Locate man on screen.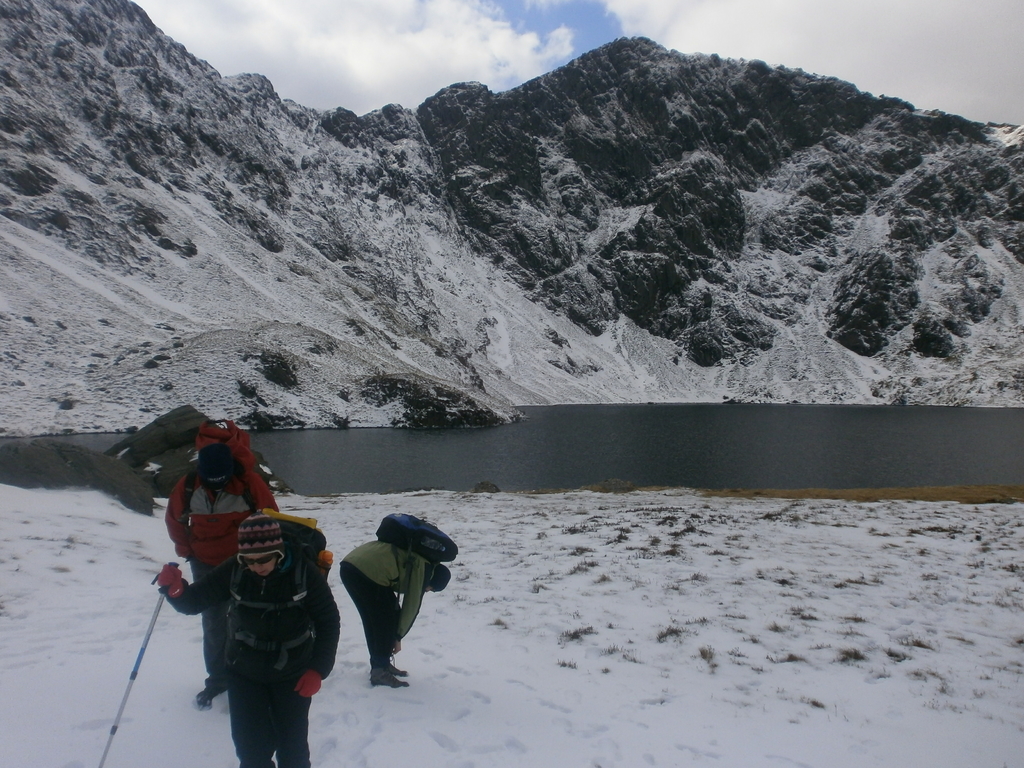
On screen at select_region(156, 512, 340, 767).
